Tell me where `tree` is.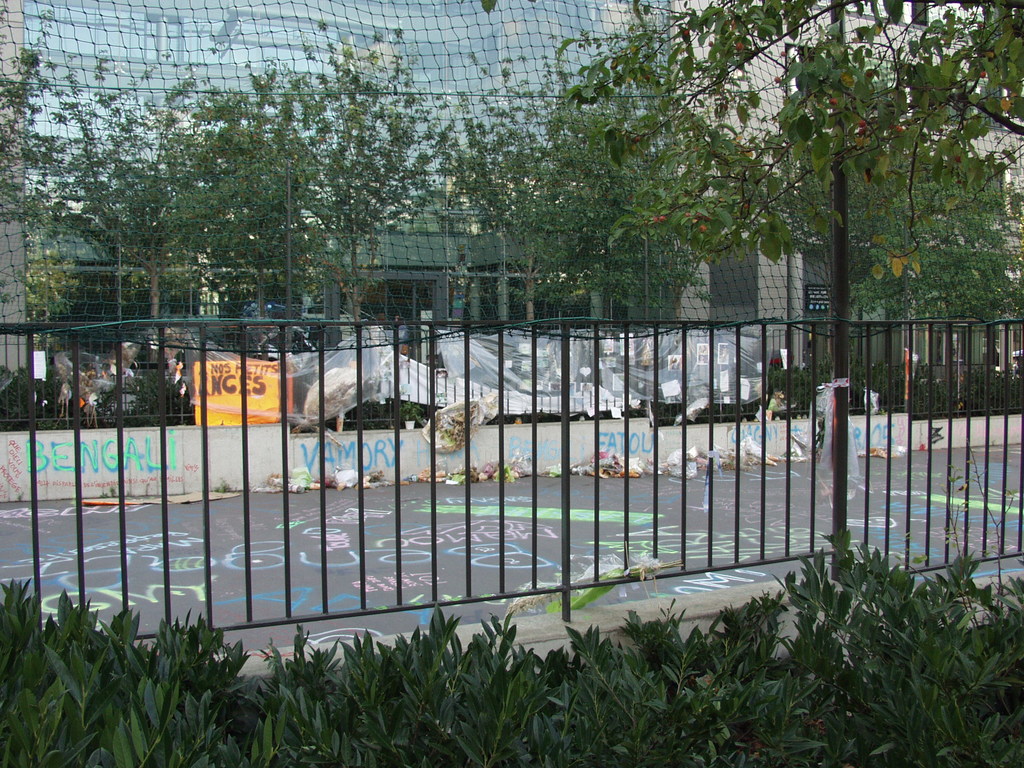
`tree` is at rect(262, 36, 460, 340).
